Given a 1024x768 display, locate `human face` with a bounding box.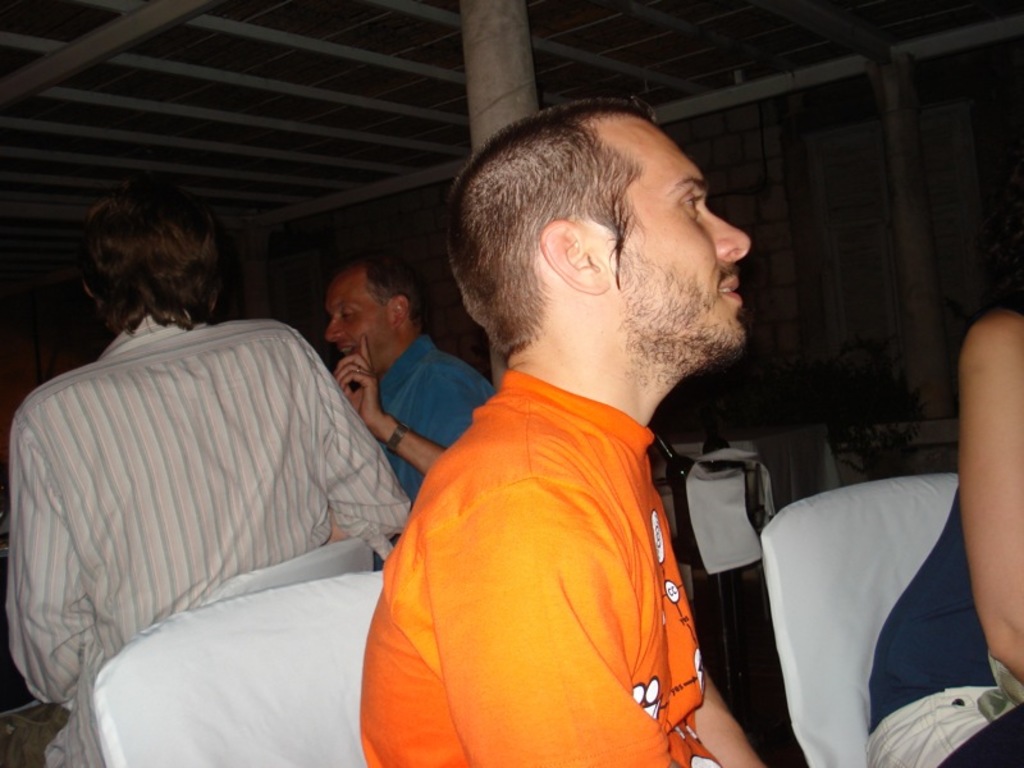
Located: BBox(326, 275, 389, 367).
